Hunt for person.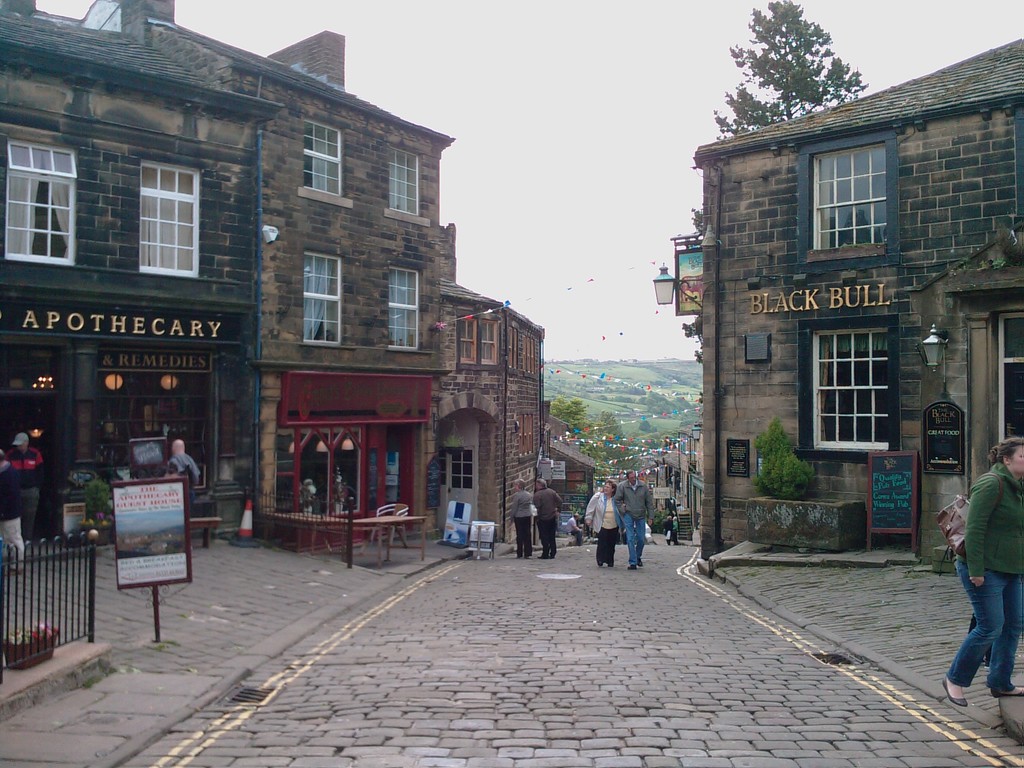
Hunted down at [614, 463, 655, 570].
